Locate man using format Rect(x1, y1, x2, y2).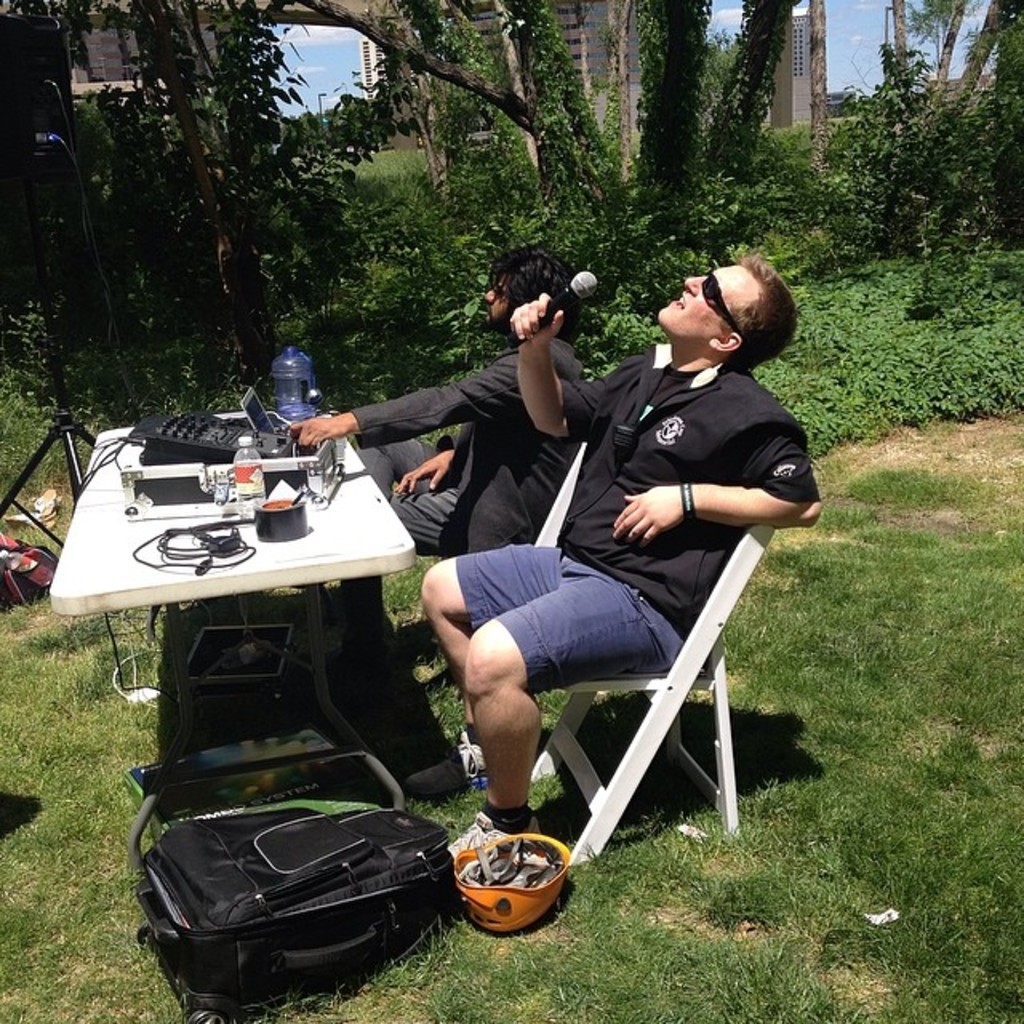
Rect(410, 256, 792, 930).
